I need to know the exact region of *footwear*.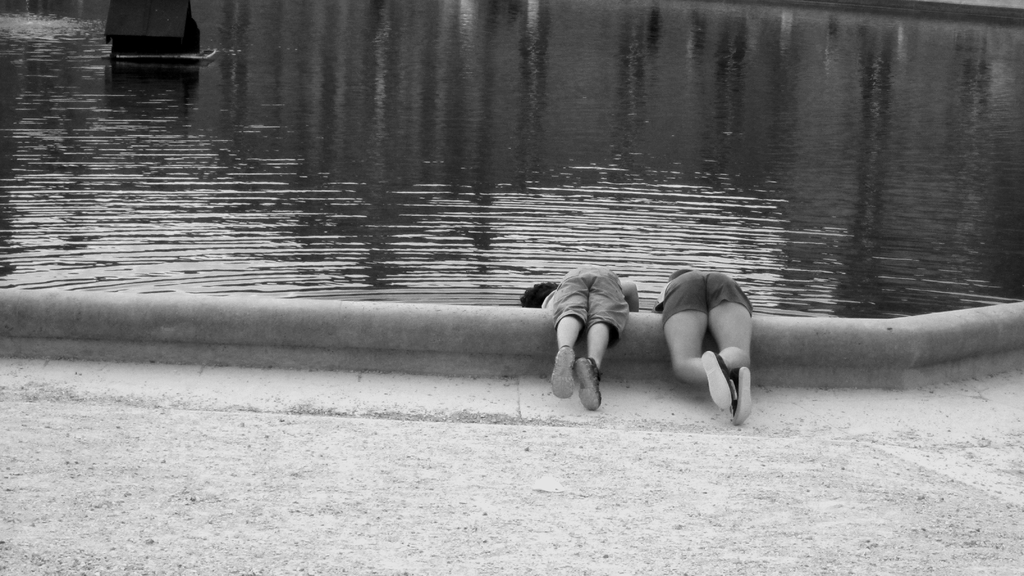
Region: 727, 372, 753, 433.
